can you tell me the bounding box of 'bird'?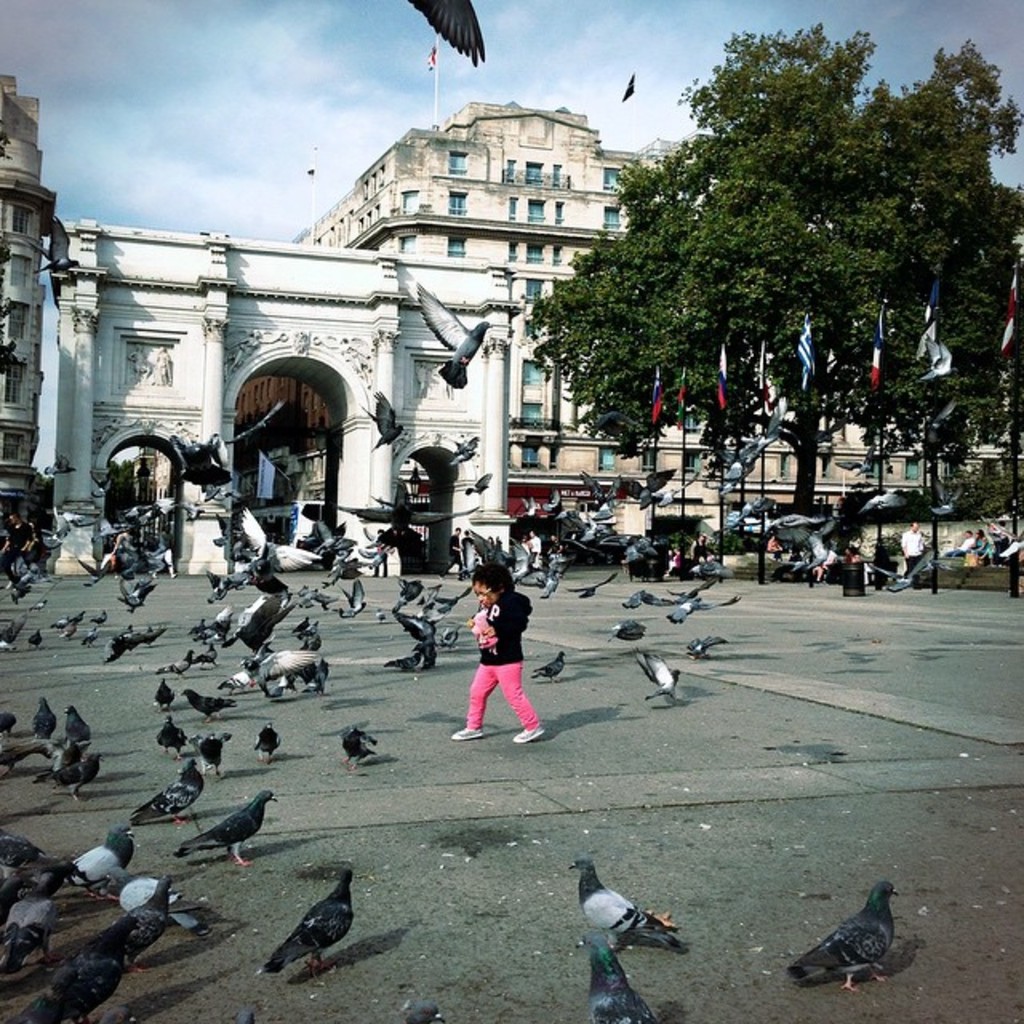
rect(330, 496, 477, 547).
